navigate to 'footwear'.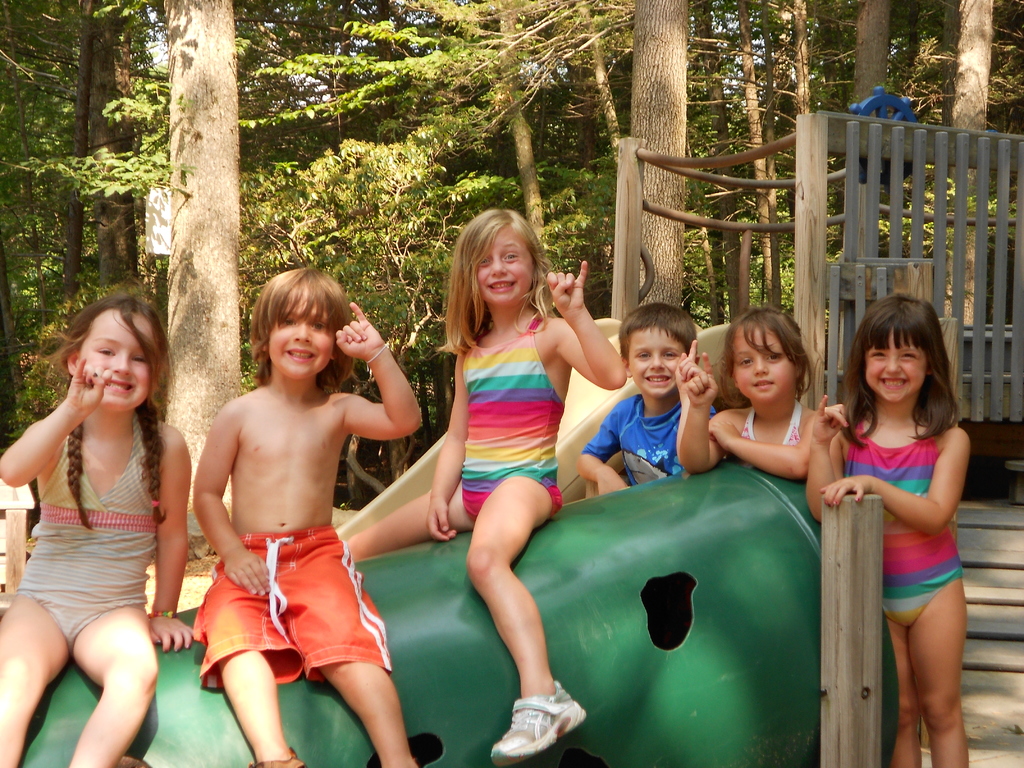
Navigation target: bbox=(253, 740, 306, 767).
